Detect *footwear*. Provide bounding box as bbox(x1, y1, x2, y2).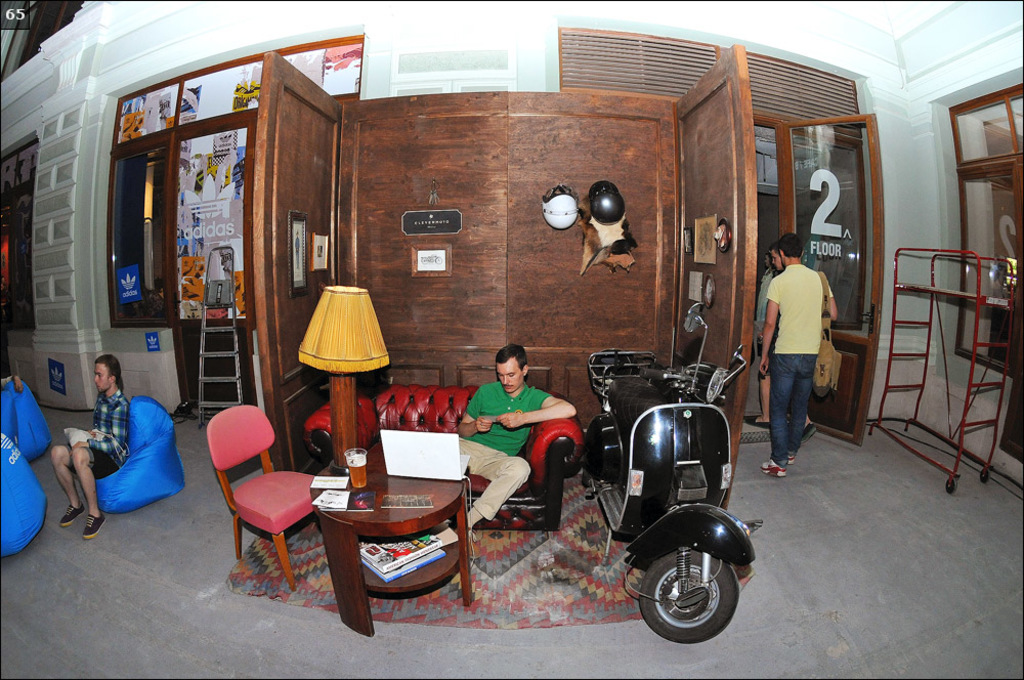
bbox(802, 422, 817, 443).
